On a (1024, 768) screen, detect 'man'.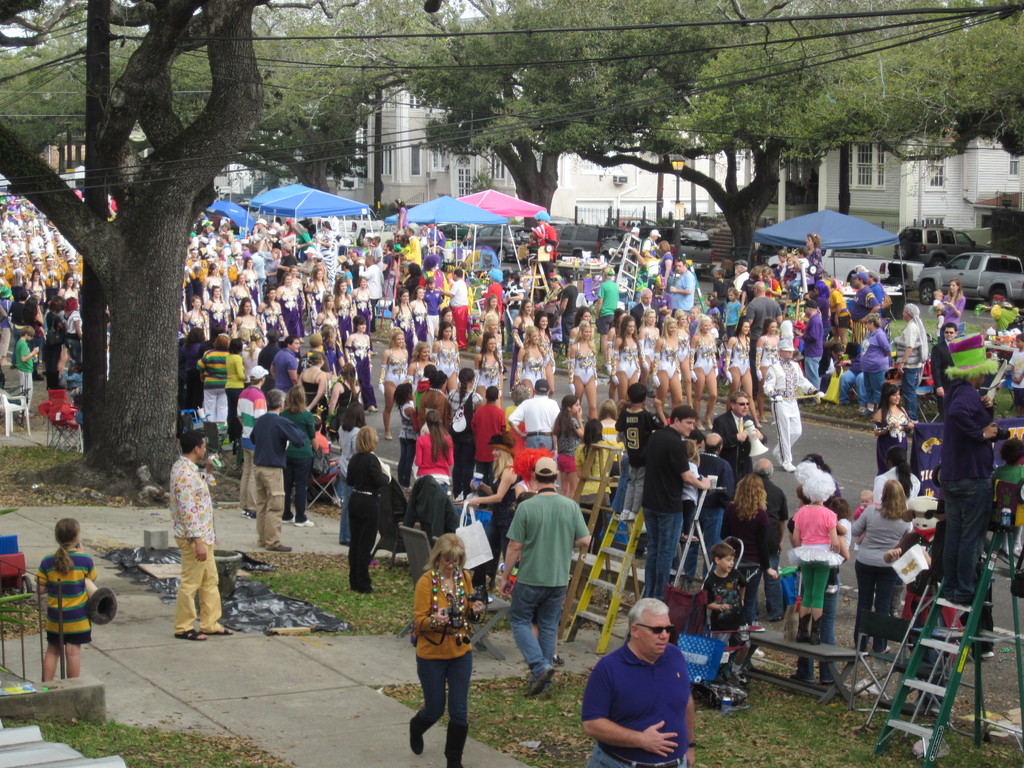
x1=575 y1=616 x2=707 y2=763.
